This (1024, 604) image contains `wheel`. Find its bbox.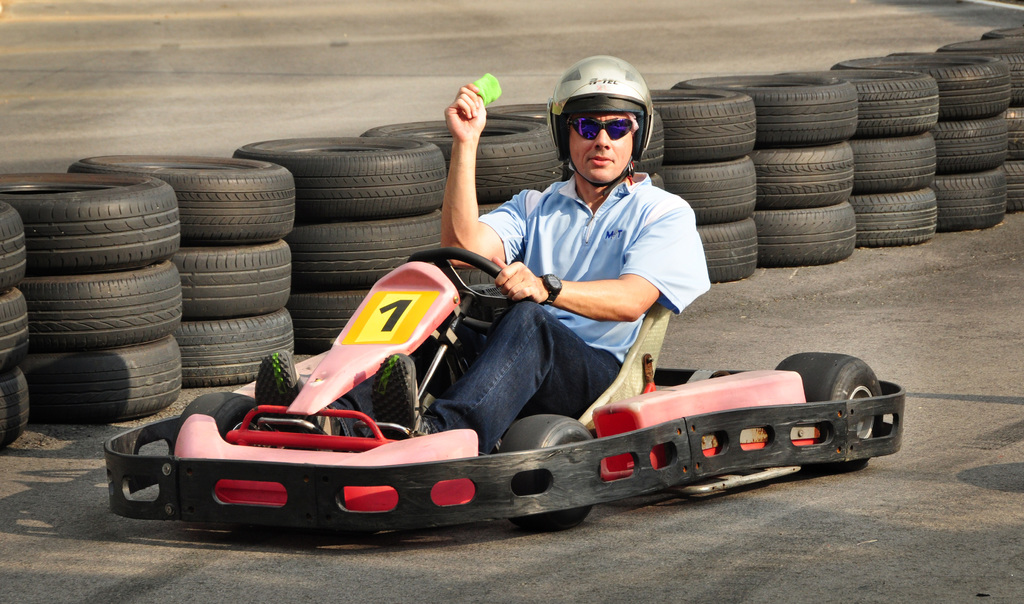
pyautogui.locateOnScreen(282, 211, 446, 291).
